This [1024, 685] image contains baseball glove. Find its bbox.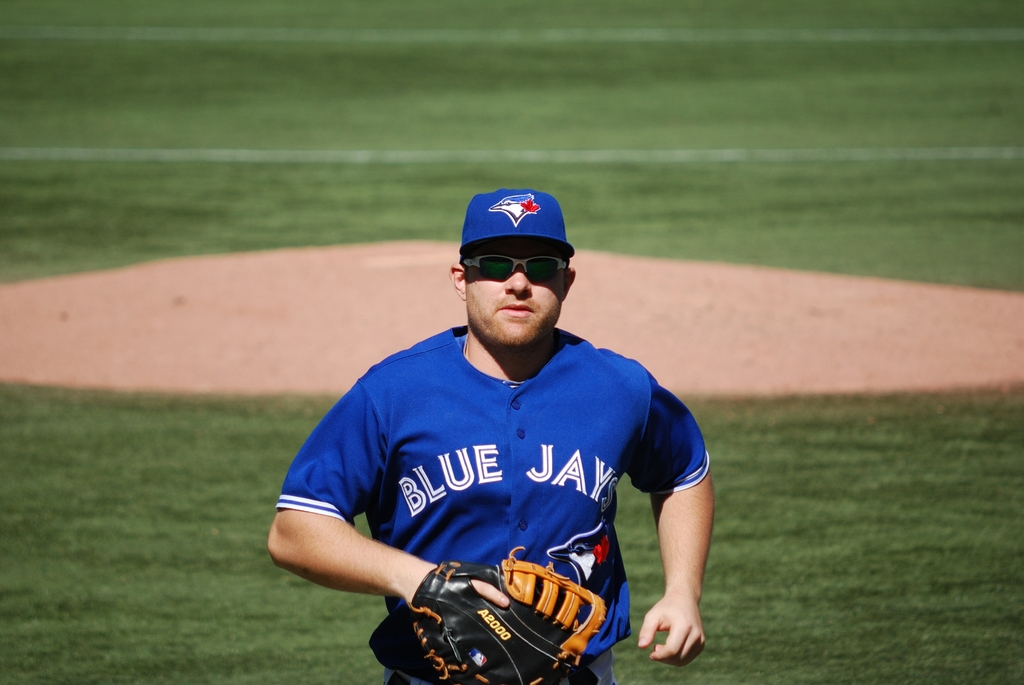
<bbox>368, 544, 609, 684</bbox>.
